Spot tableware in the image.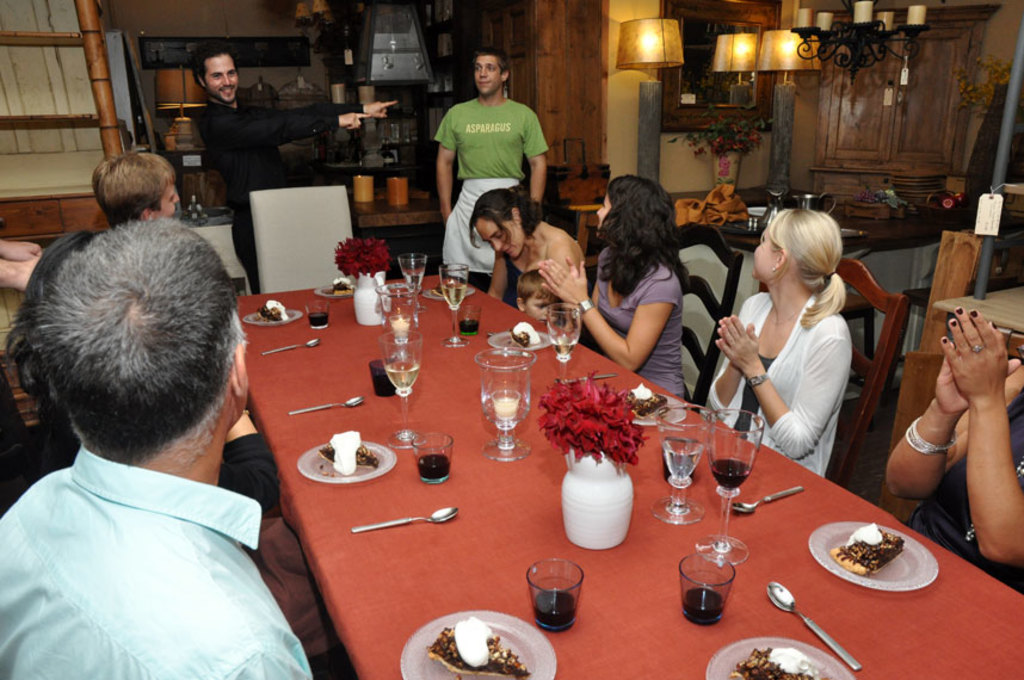
tableware found at 243 308 301 323.
